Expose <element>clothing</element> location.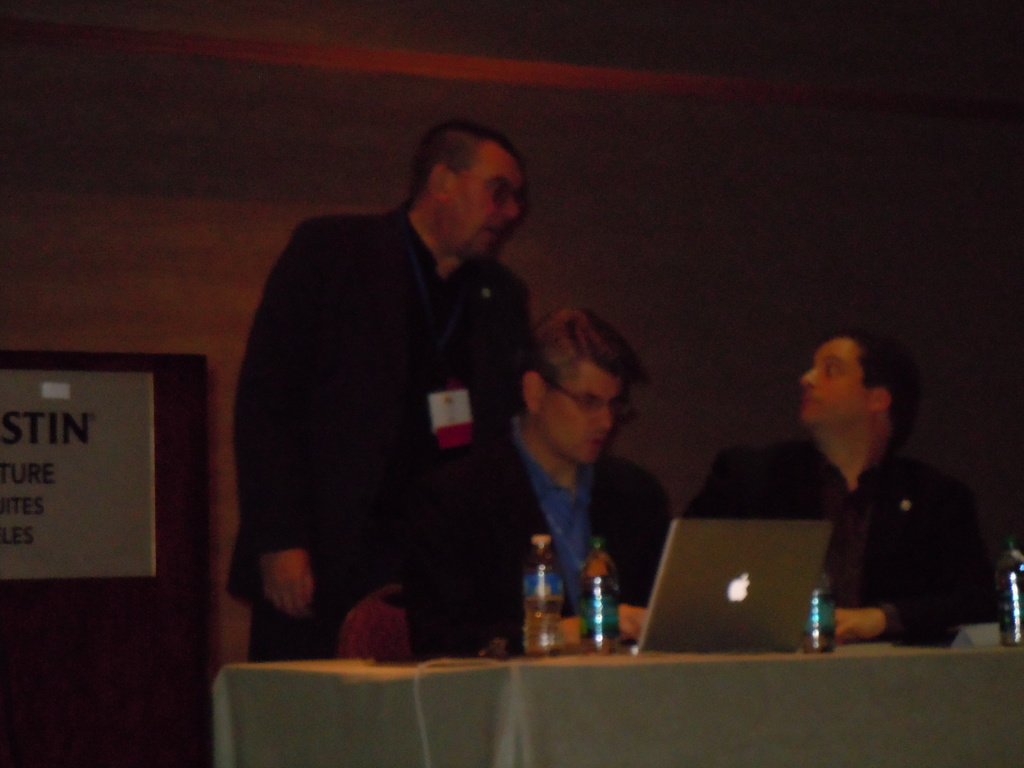
Exposed at bbox=(771, 406, 993, 656).
